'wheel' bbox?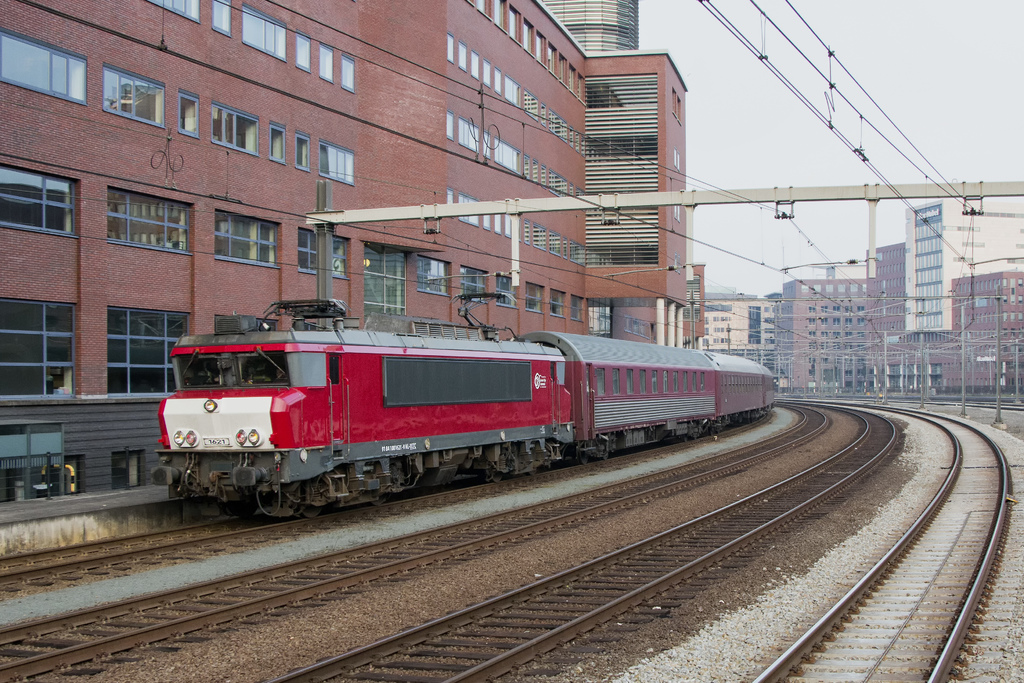
[left=495, top=475, right=502, bottom=481]
